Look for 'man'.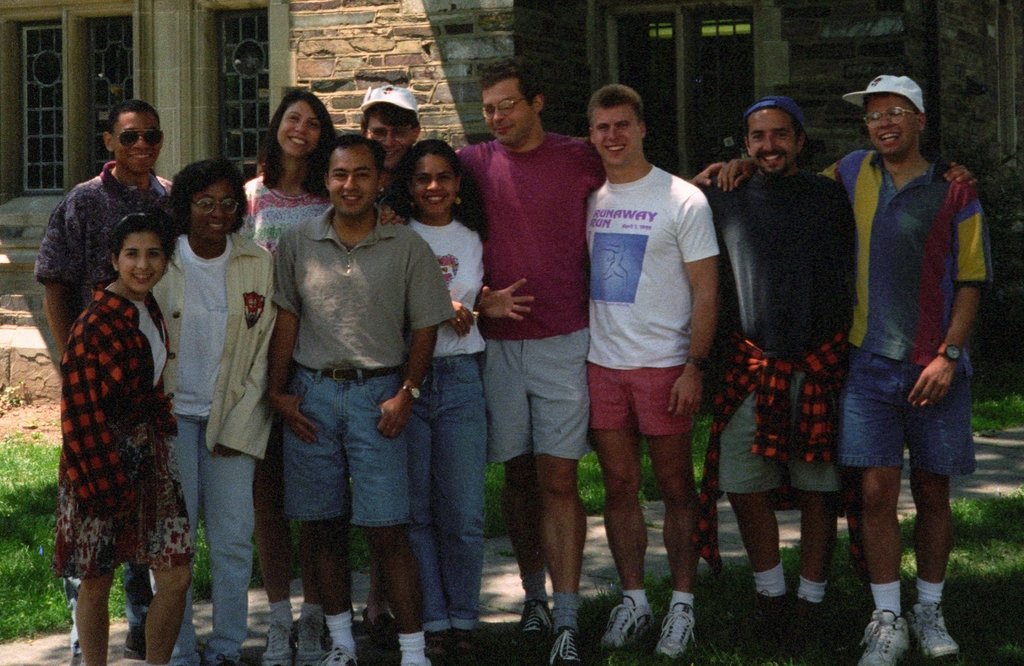
Found: pyautogui.locateOnScreen(450, 69, 596, 665).
